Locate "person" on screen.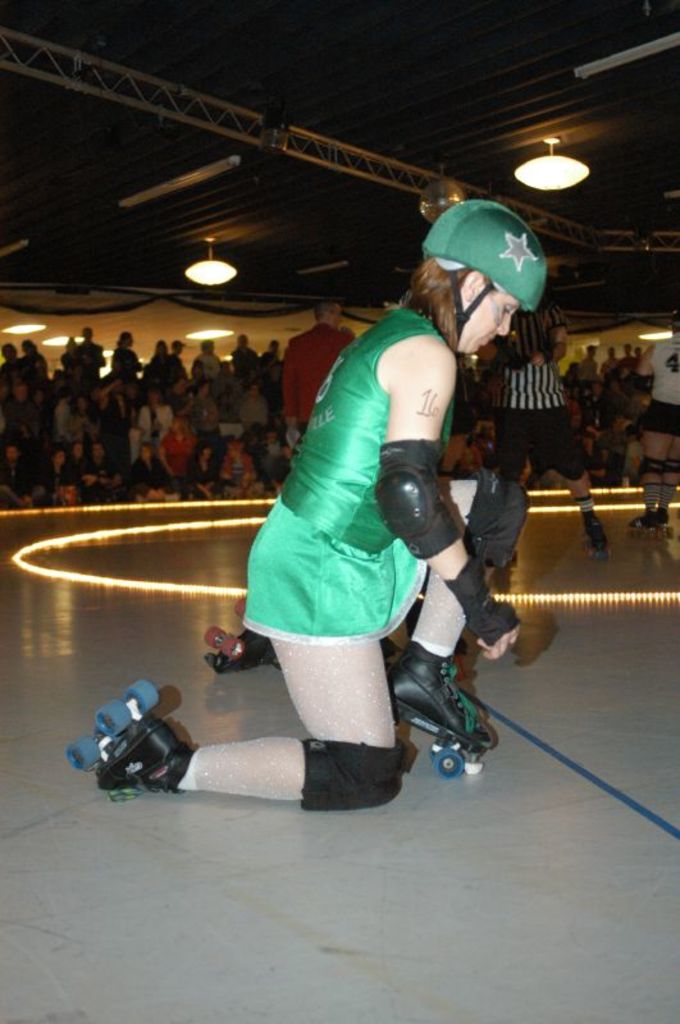
On screen at Rect(636, 312, 679, 531).
